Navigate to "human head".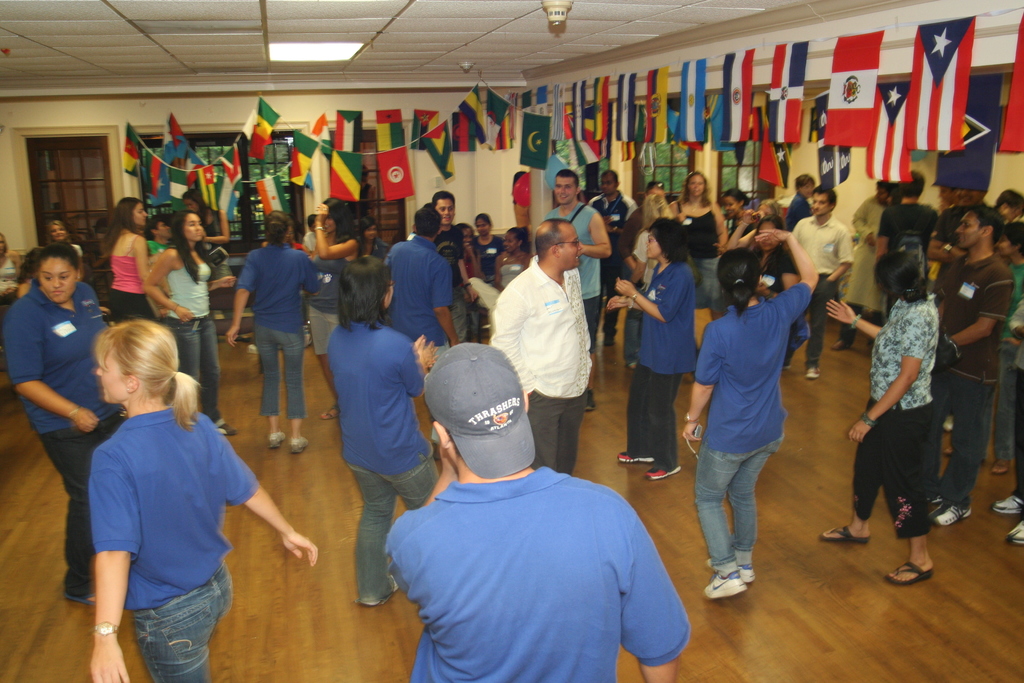
Navigation target: box=[874, 180, 891, 204].
